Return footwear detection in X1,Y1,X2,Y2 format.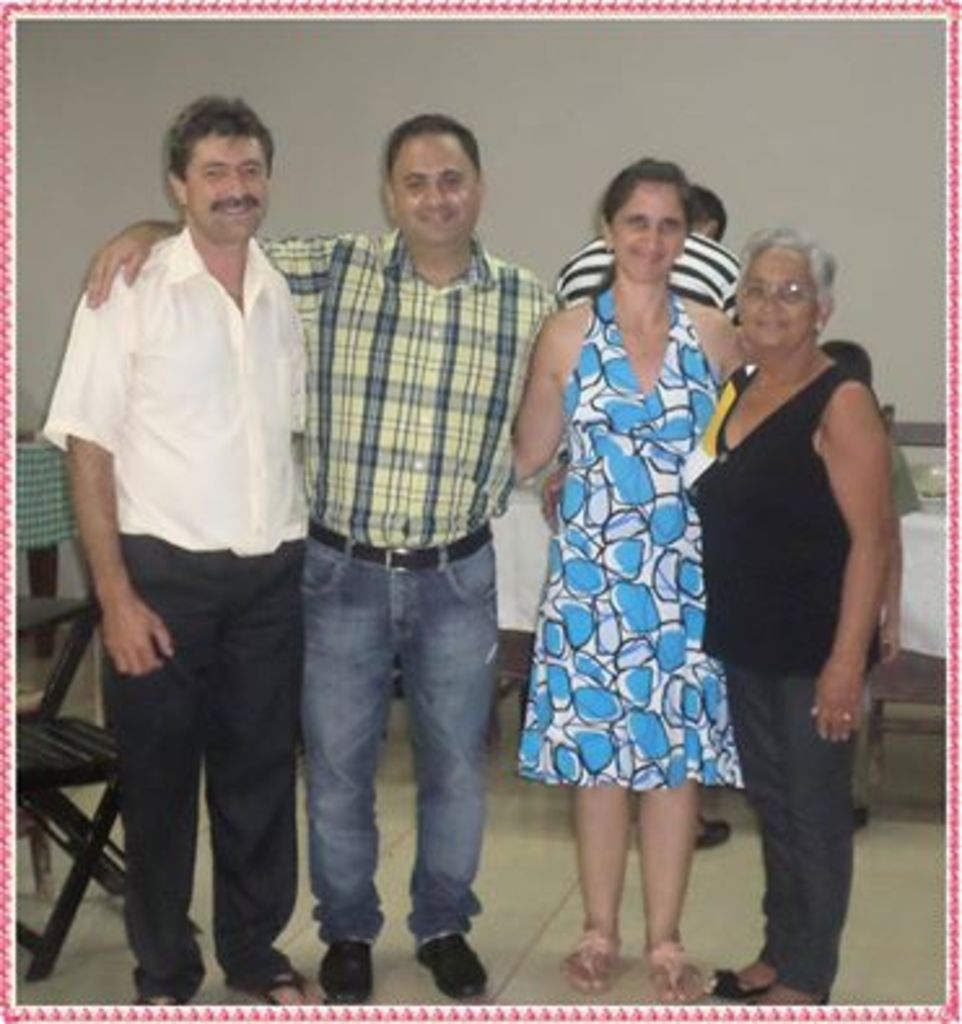
322,949,379,1016.
